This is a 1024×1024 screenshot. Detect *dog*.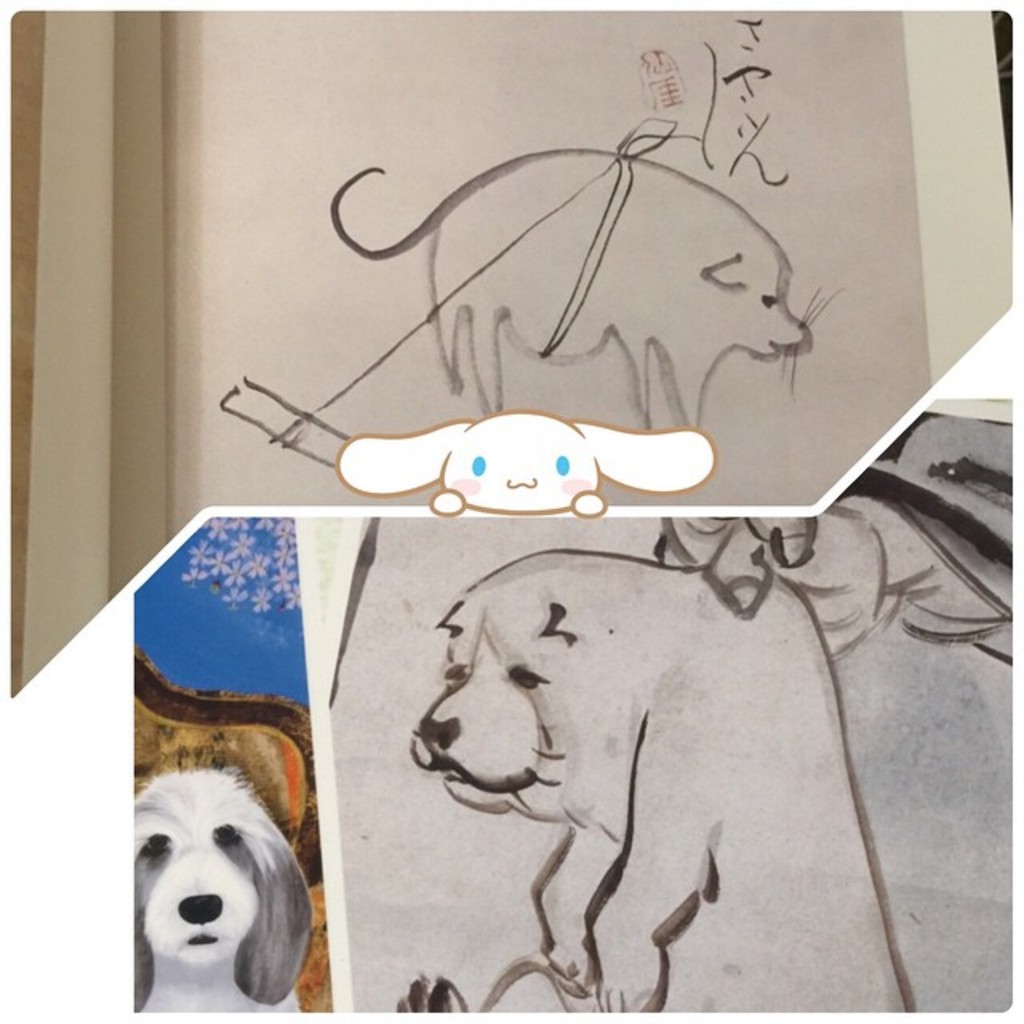
<region>392, 547, 907, 1010</region>.
